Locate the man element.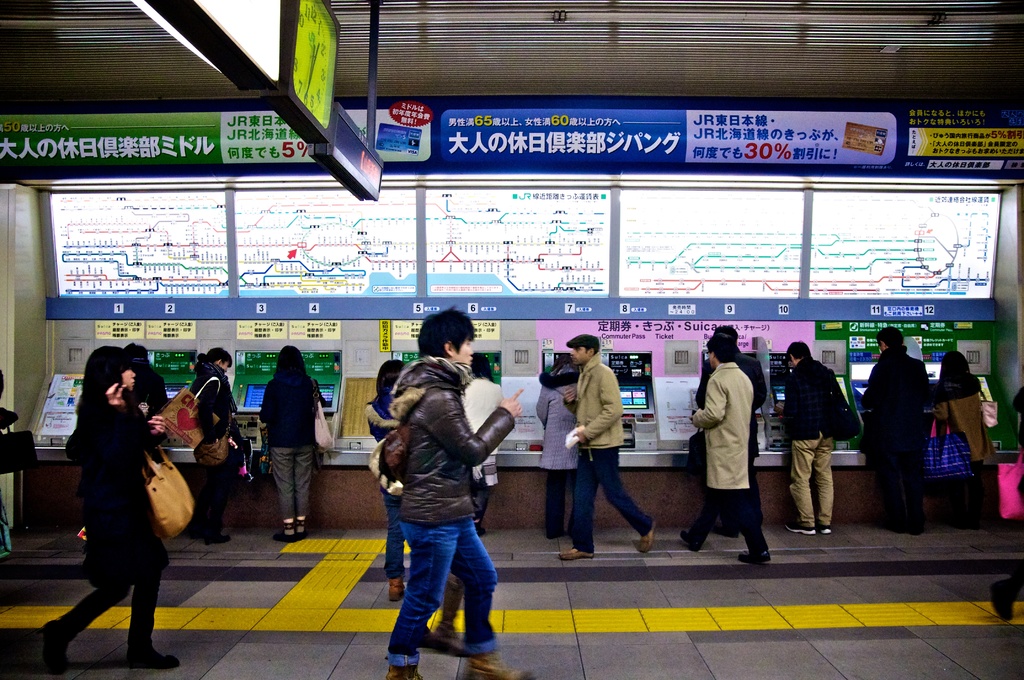
Element bbox: left=552, top=332, right=659, bottom=560.
